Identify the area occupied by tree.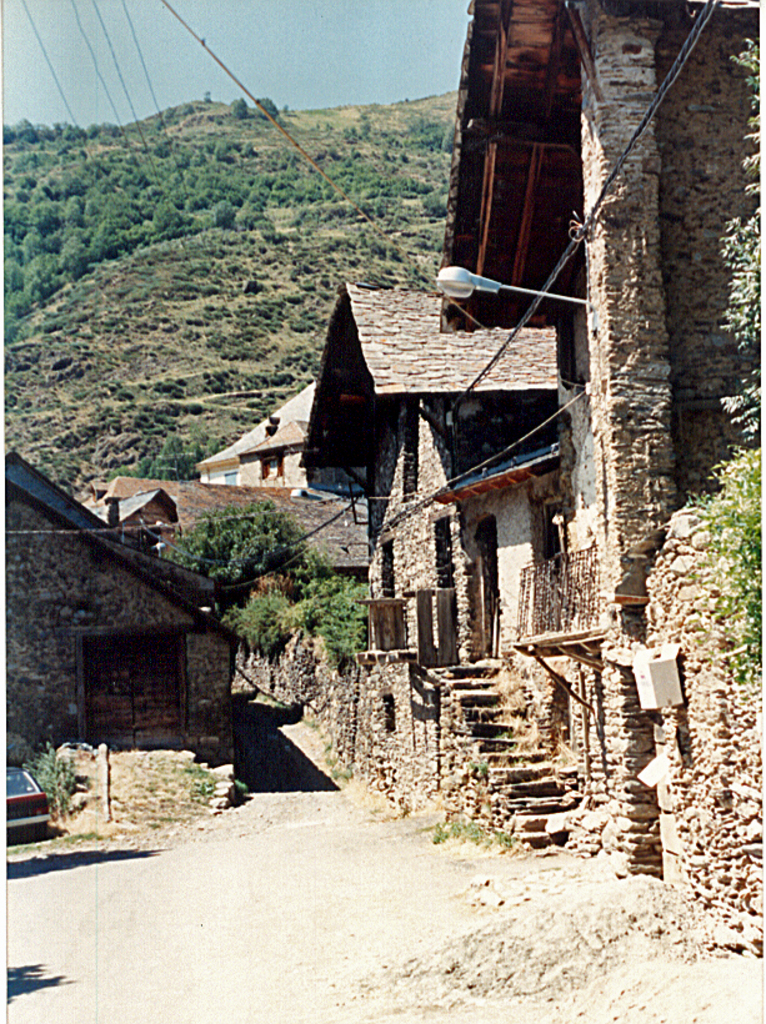
Area: <box>165,496,310,588</box>.
